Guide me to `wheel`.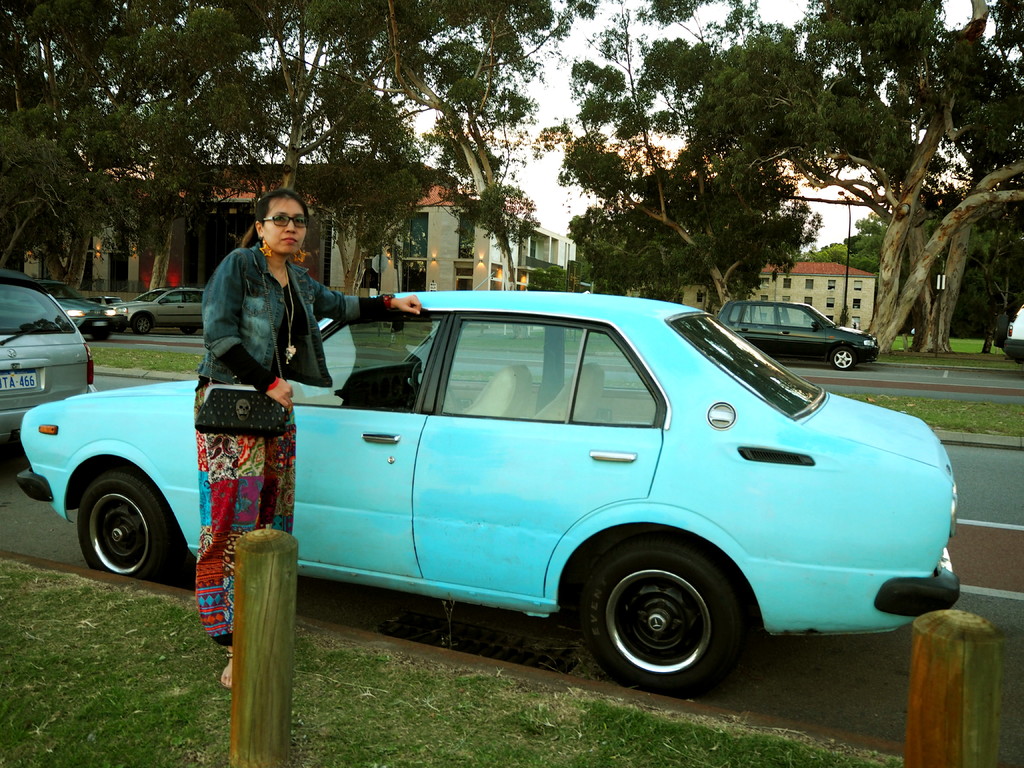
Guidance: detection(76, 475, 177, 582).
